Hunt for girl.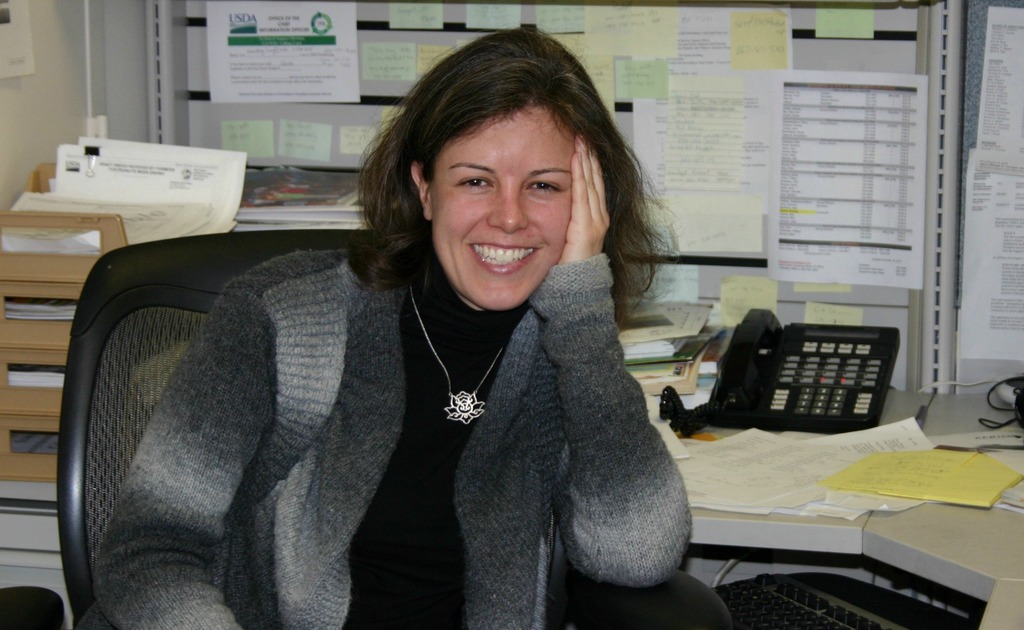
Hunted down at left=96, top=22, right=698, bottom=629.
